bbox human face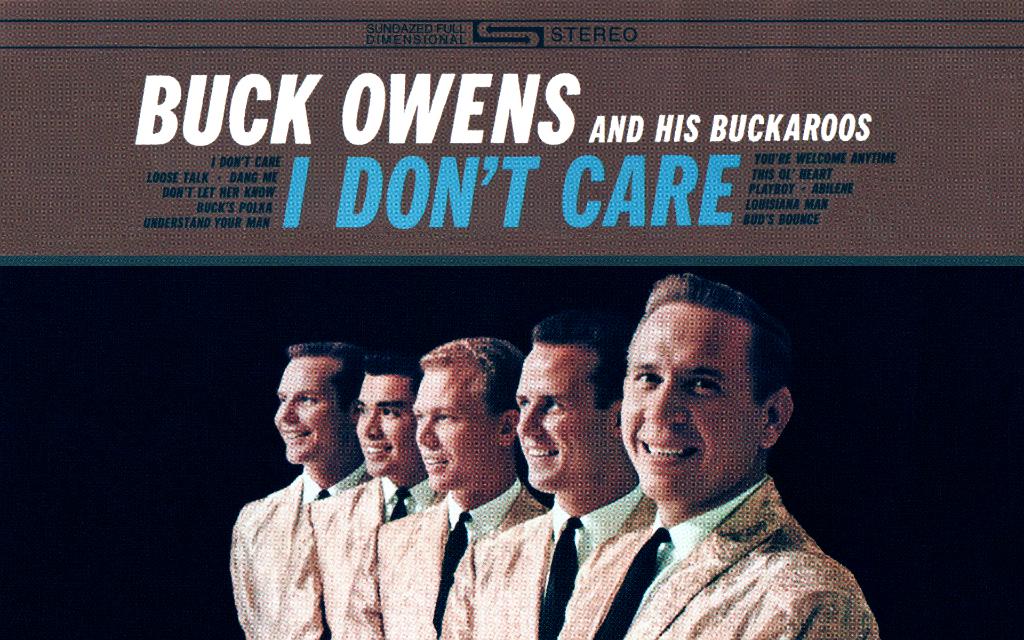
275, 358, 346, 470
